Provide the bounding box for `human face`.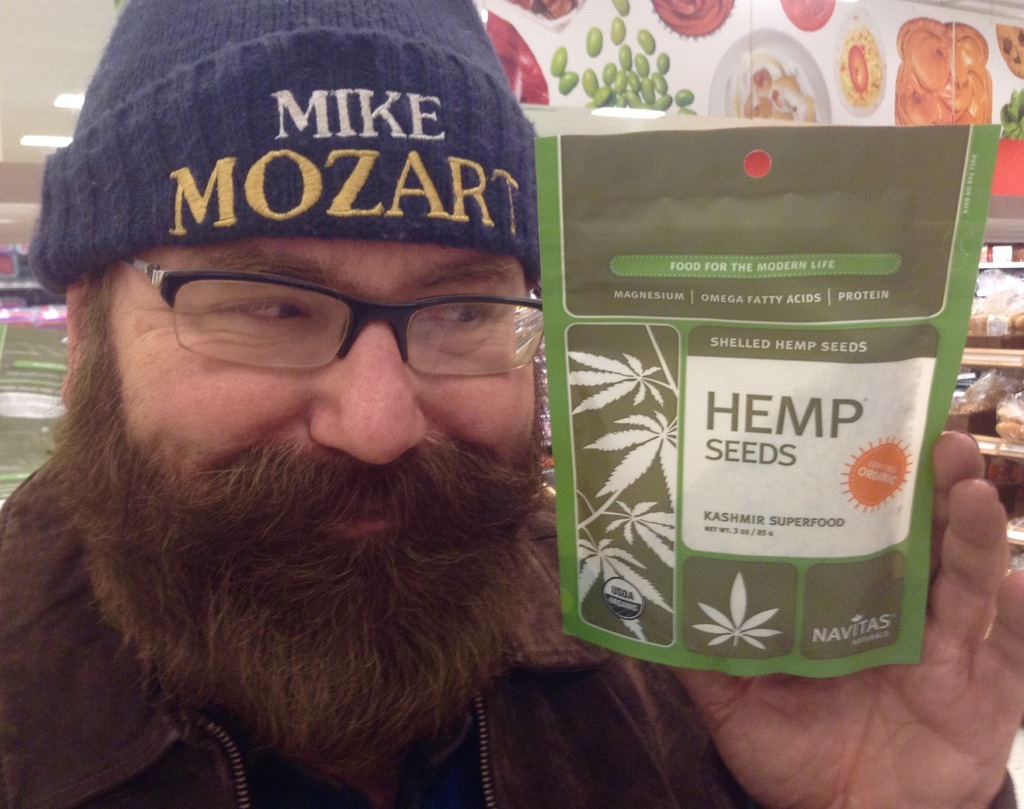
BBox(100, 236, 548, 632).
